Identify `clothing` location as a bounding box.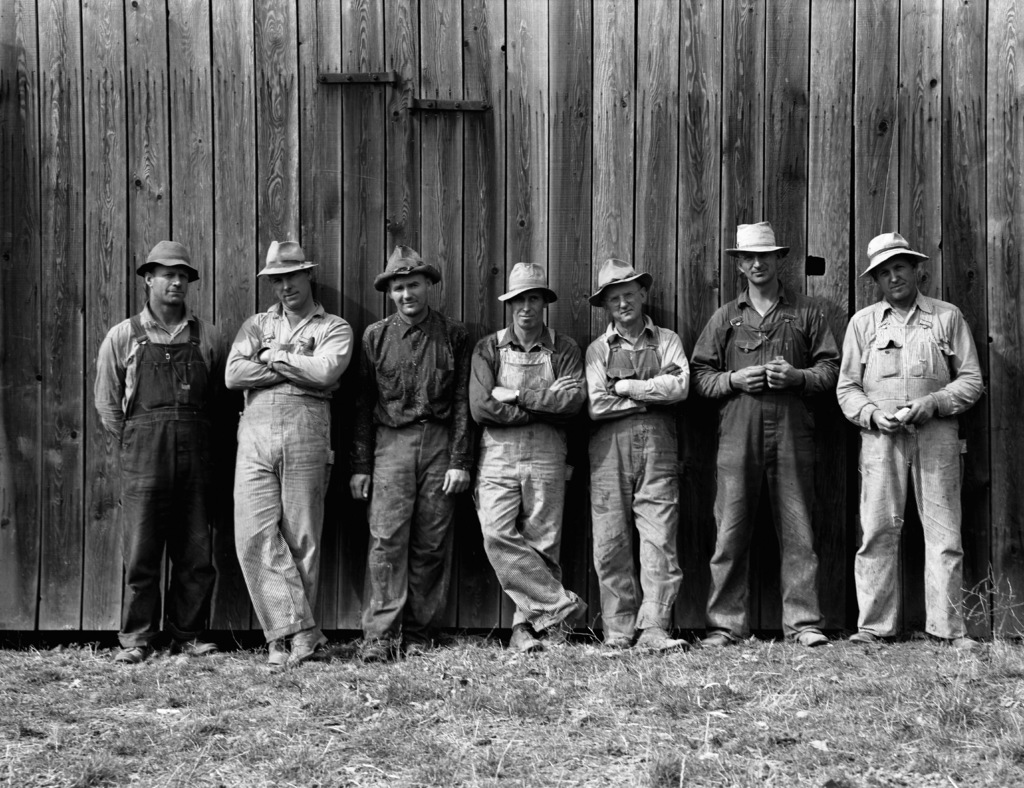
(833, 238, 980, 638).
